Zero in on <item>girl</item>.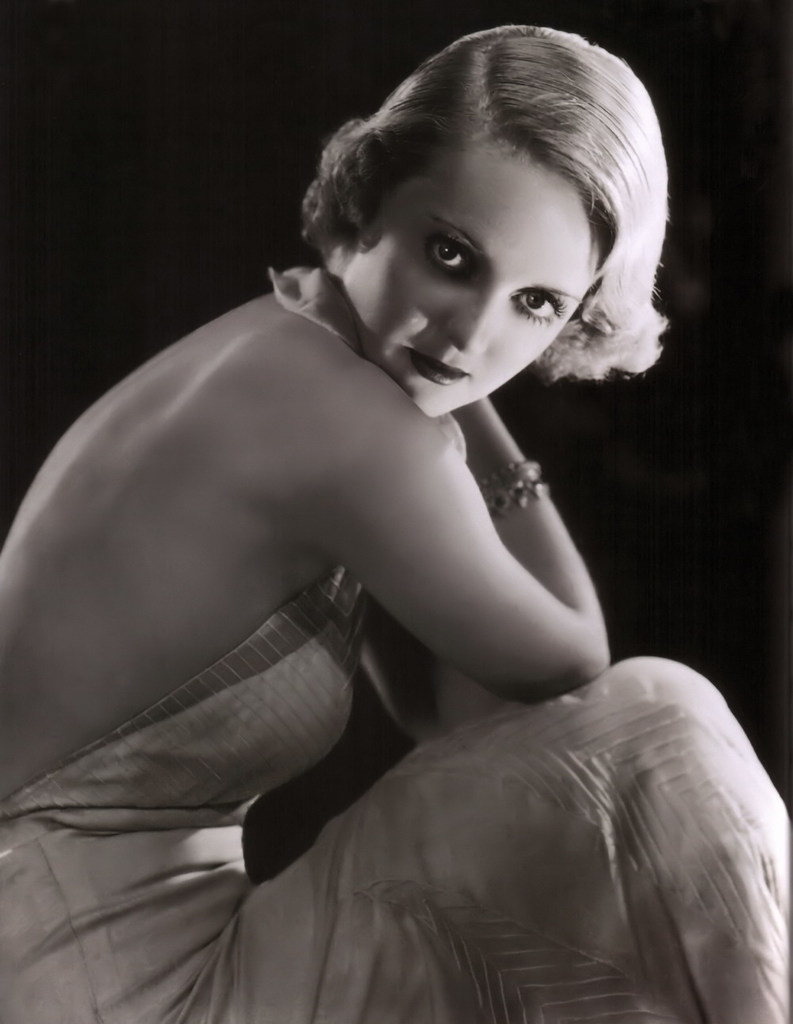
Zeroed in: l=0, t=23, r=792, b=1022.
